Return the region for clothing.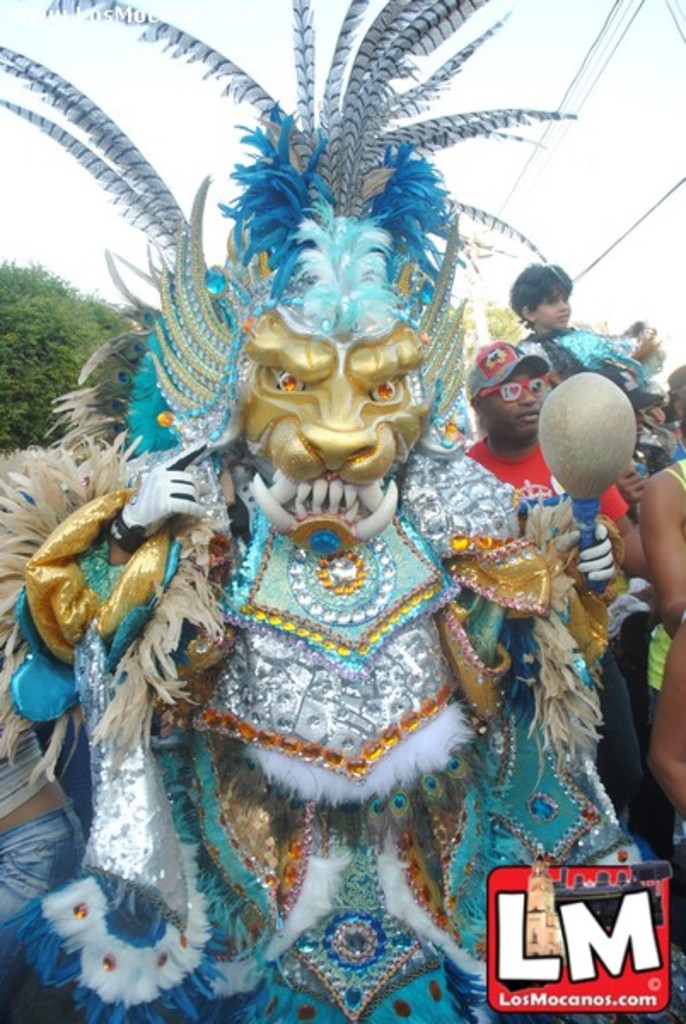
512 328 652 377.
